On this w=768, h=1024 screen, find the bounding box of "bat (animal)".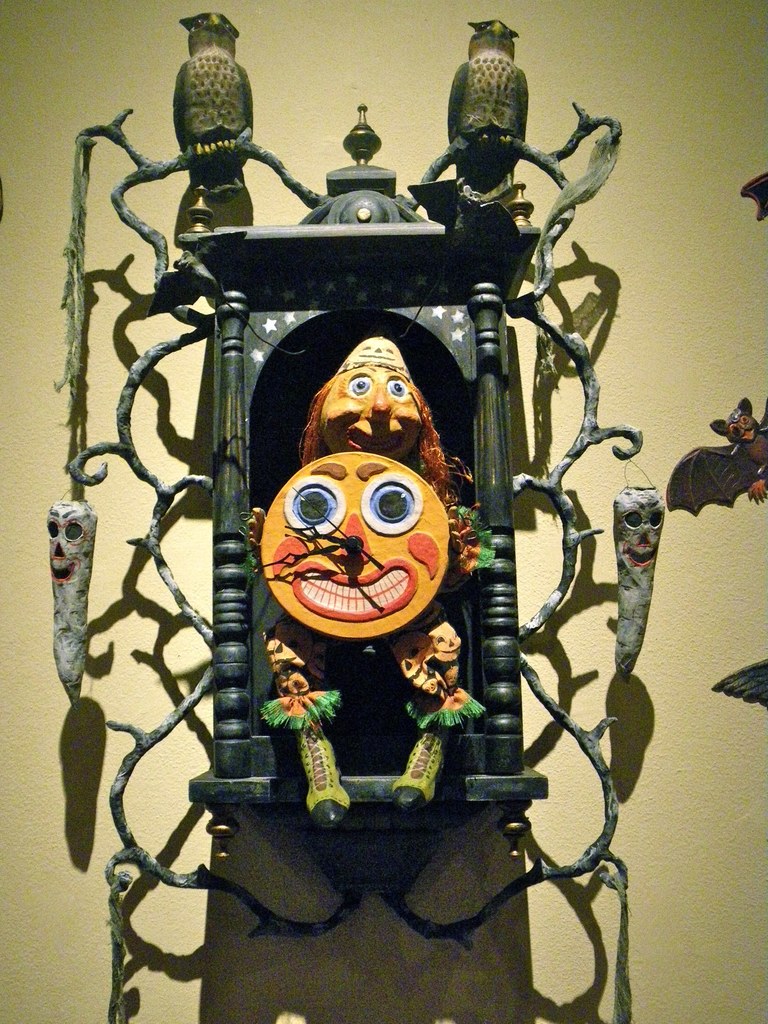
Bounding box: 664:390:767:523.
